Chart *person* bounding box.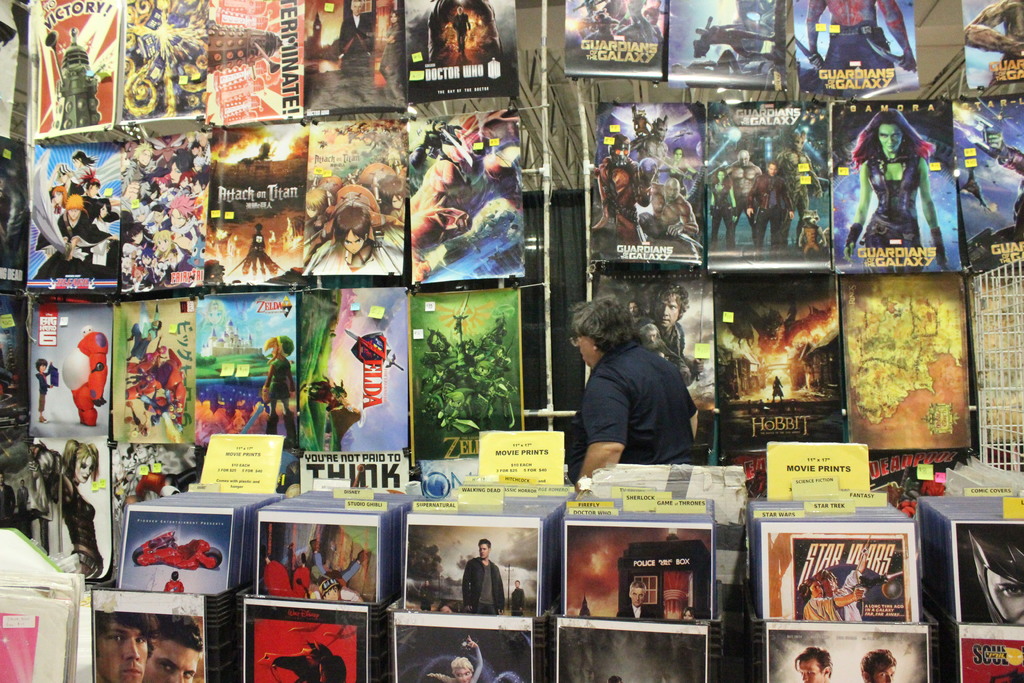
Charted: (x1=381, y1=12, x2=401, y2=77).
